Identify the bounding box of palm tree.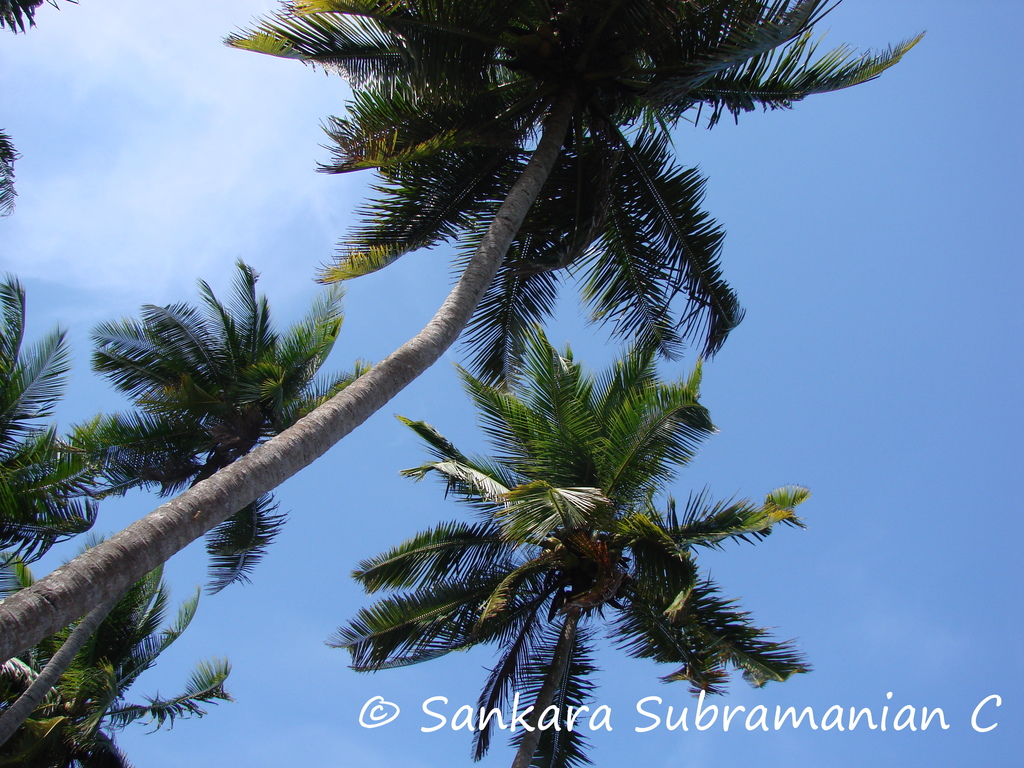
[x1=0, y1=307, x2=118, y2=534].
